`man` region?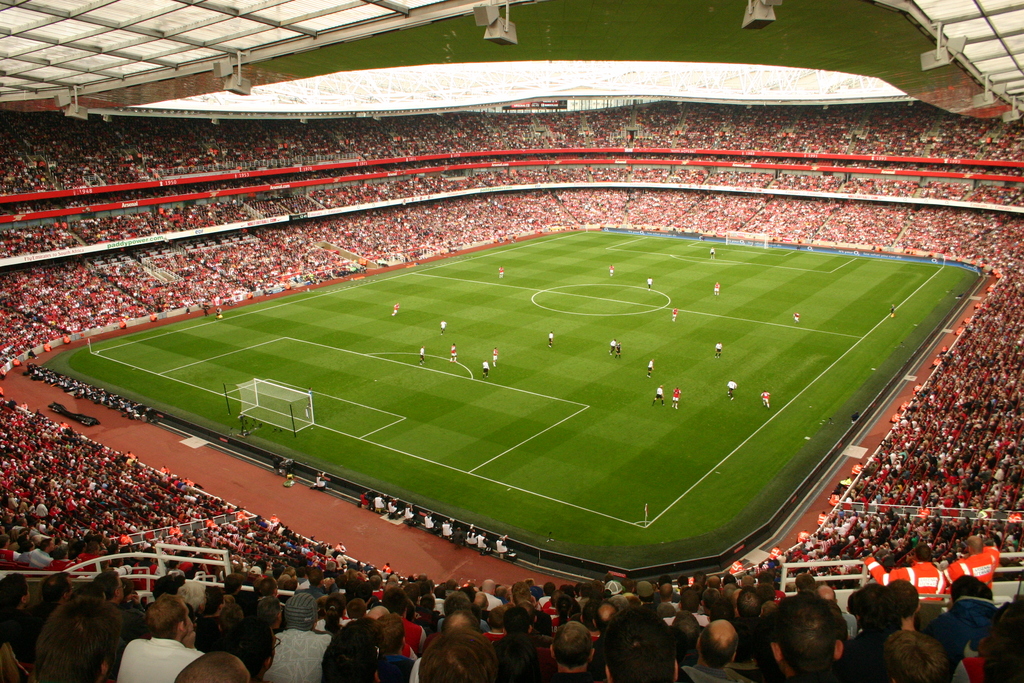
272/595/336/682
